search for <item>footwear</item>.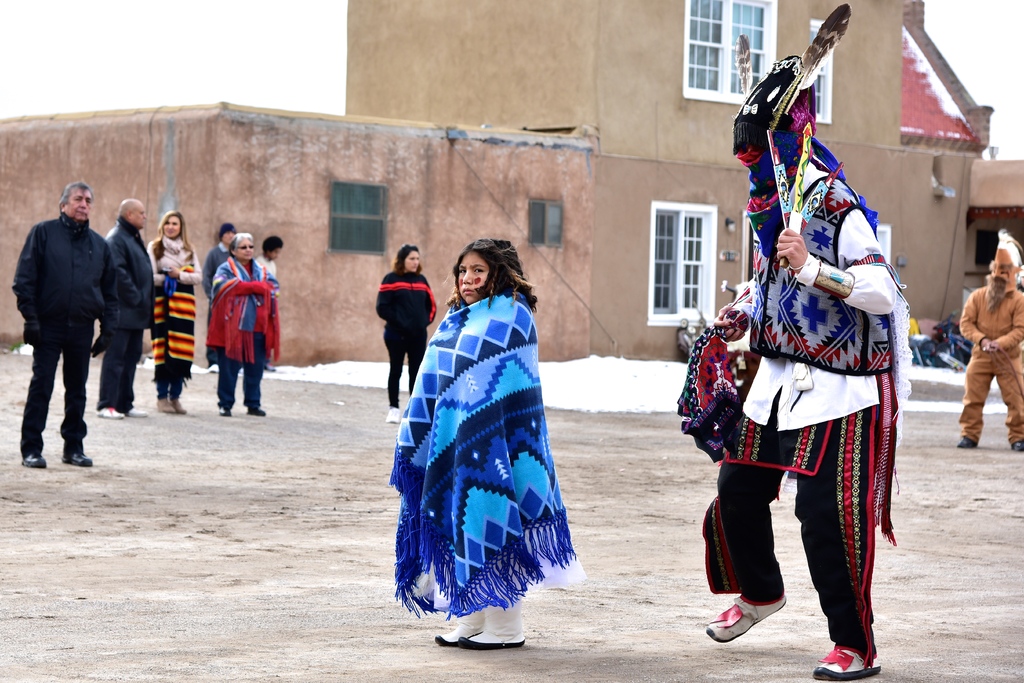
Found at region(60, 445, 93, 467).
